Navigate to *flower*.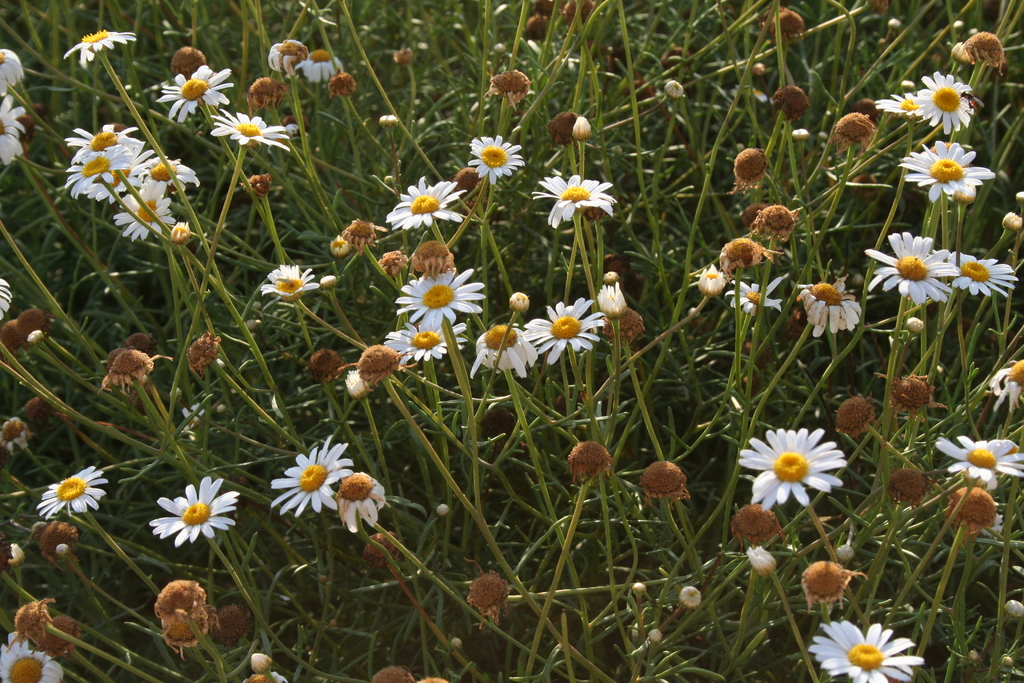
Navigation target: locate(605, 310, 651, 348).
